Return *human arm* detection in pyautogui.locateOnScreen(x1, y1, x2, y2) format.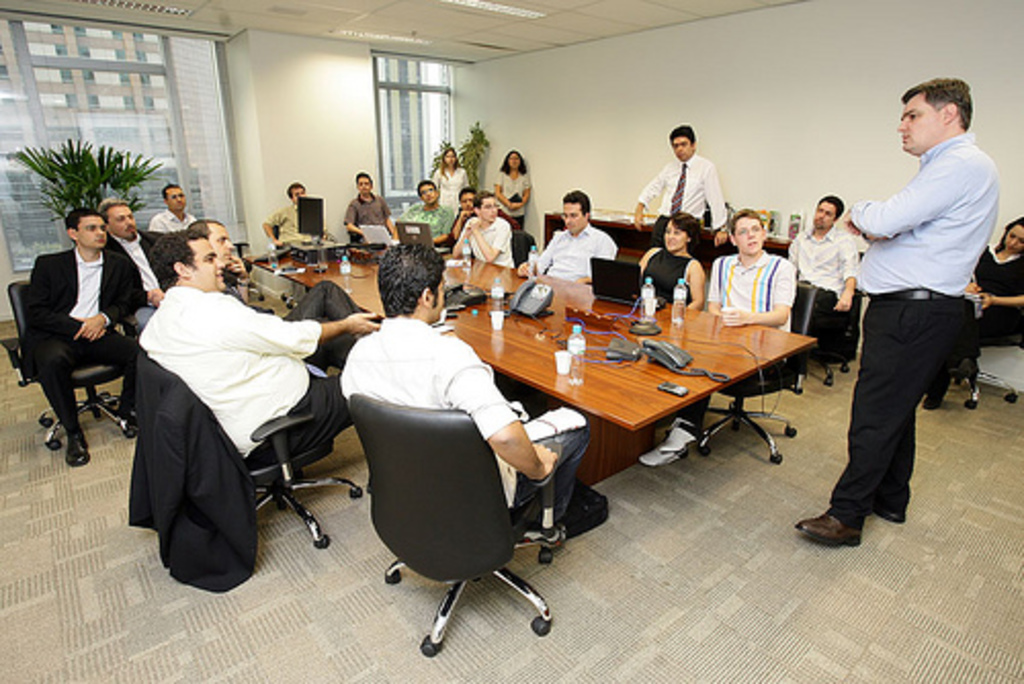
pyautogui.locateOnScreen(430, 213, 453, 246).
